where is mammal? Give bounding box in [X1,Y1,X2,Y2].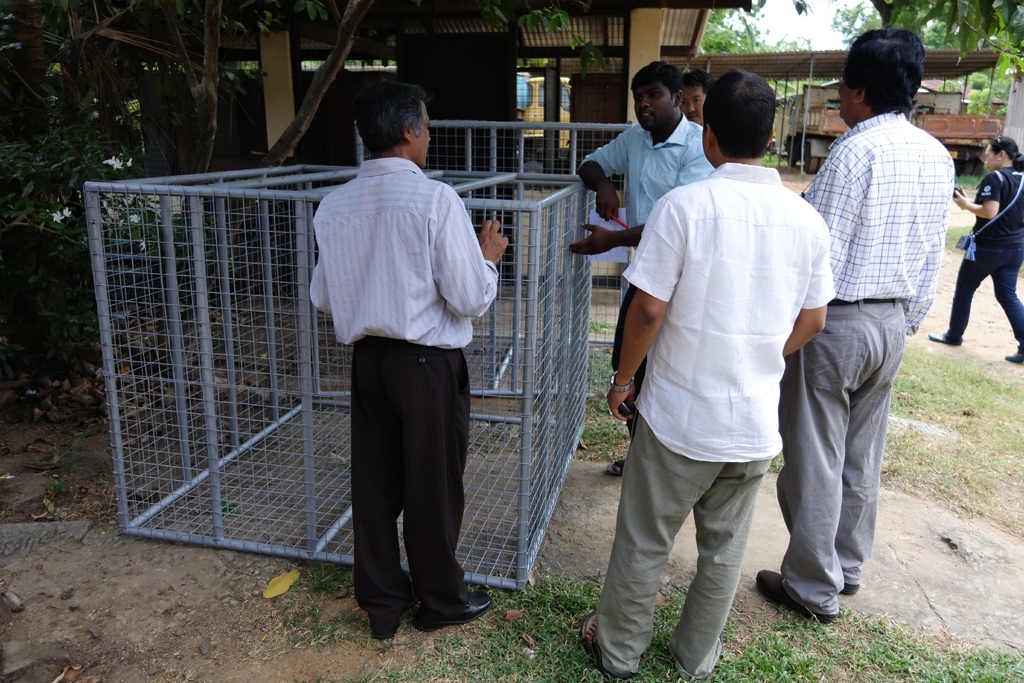
[924,133,1023,362].
